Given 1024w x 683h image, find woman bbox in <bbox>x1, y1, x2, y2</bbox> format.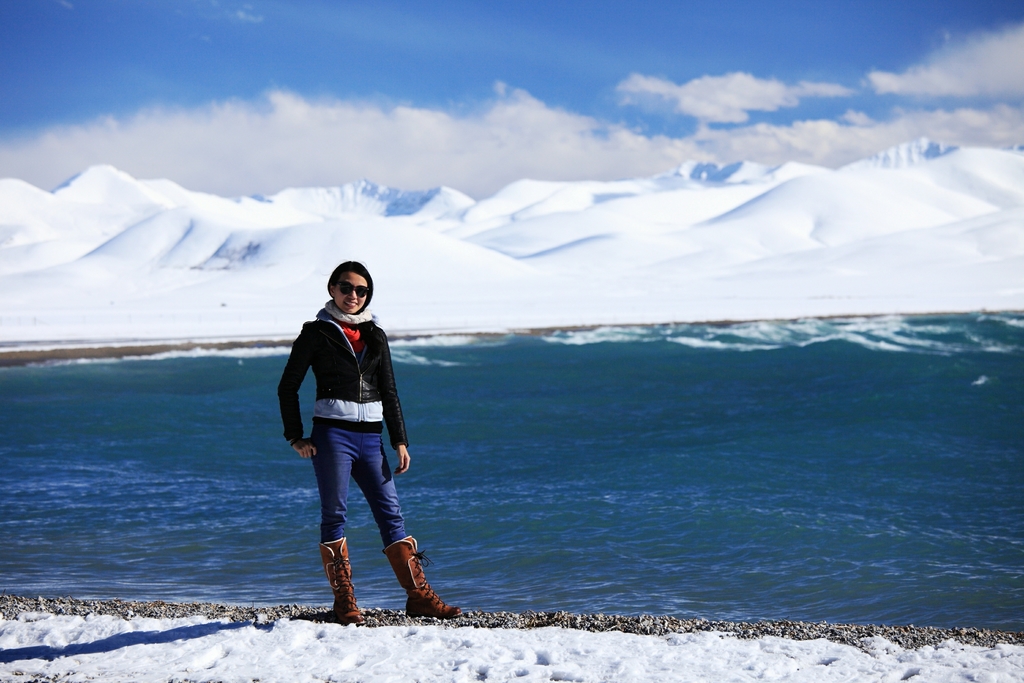
<bbox>273, 252, 428, 627</bbox>.
